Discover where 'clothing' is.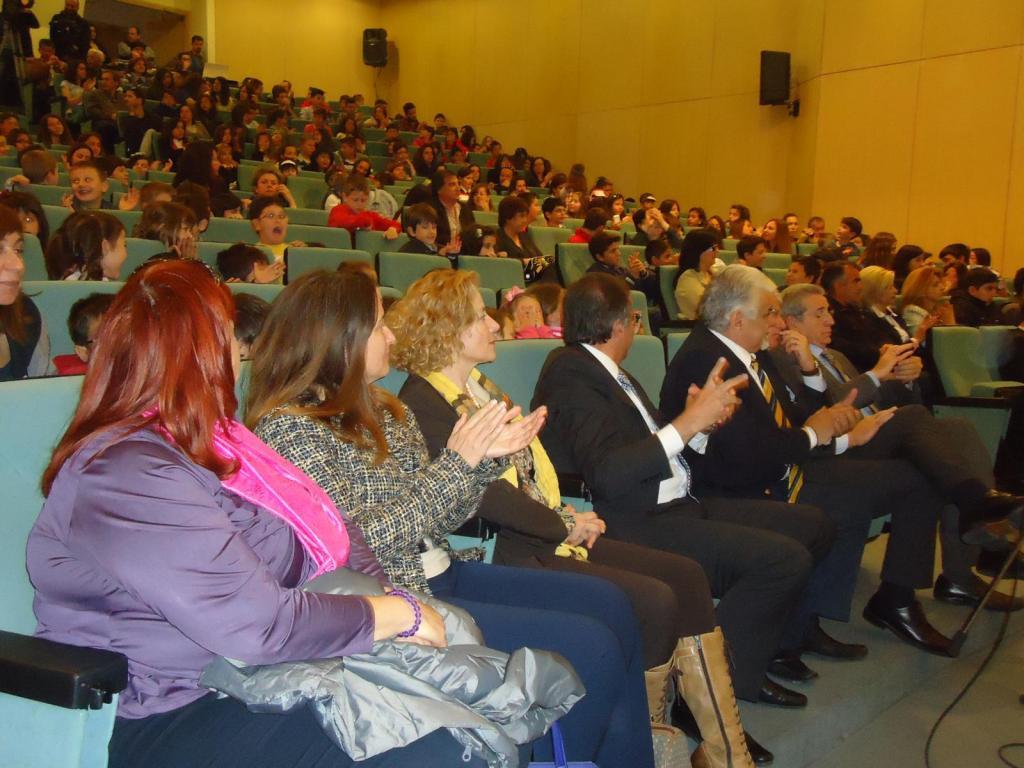
Discovered at 184 47 210 76.
